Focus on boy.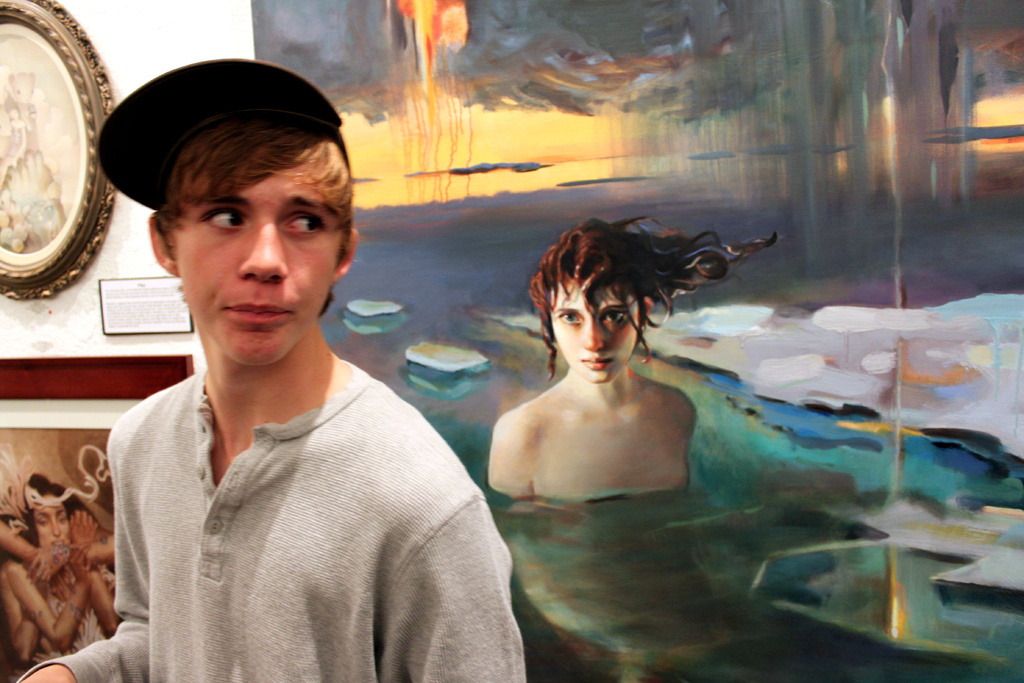
Focused at (13, 54, 524, 682).
